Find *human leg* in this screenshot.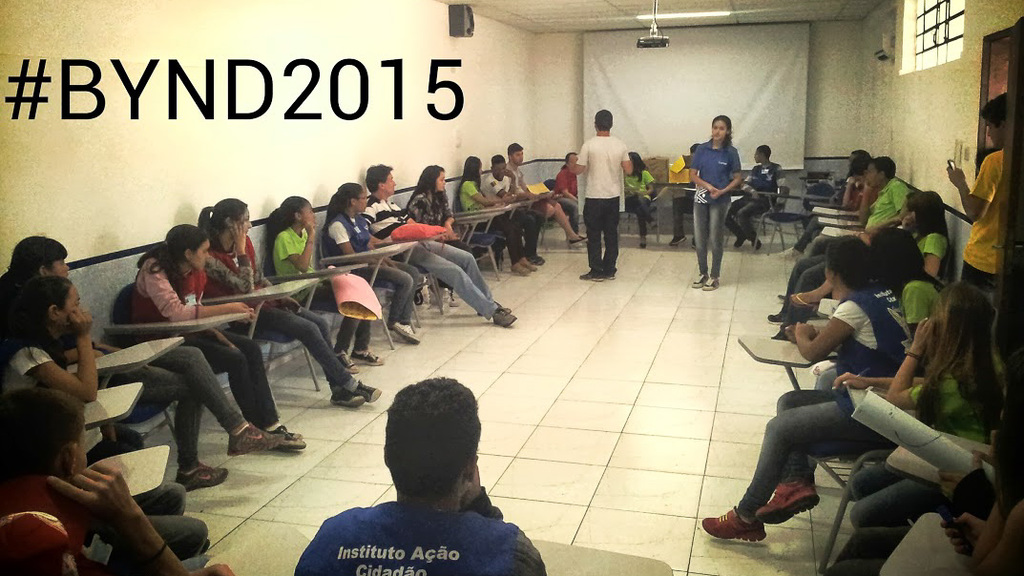
The bounding box for *human leg* is {"left": 495, "top": 214, "right": 522, "bottom": 274}.
